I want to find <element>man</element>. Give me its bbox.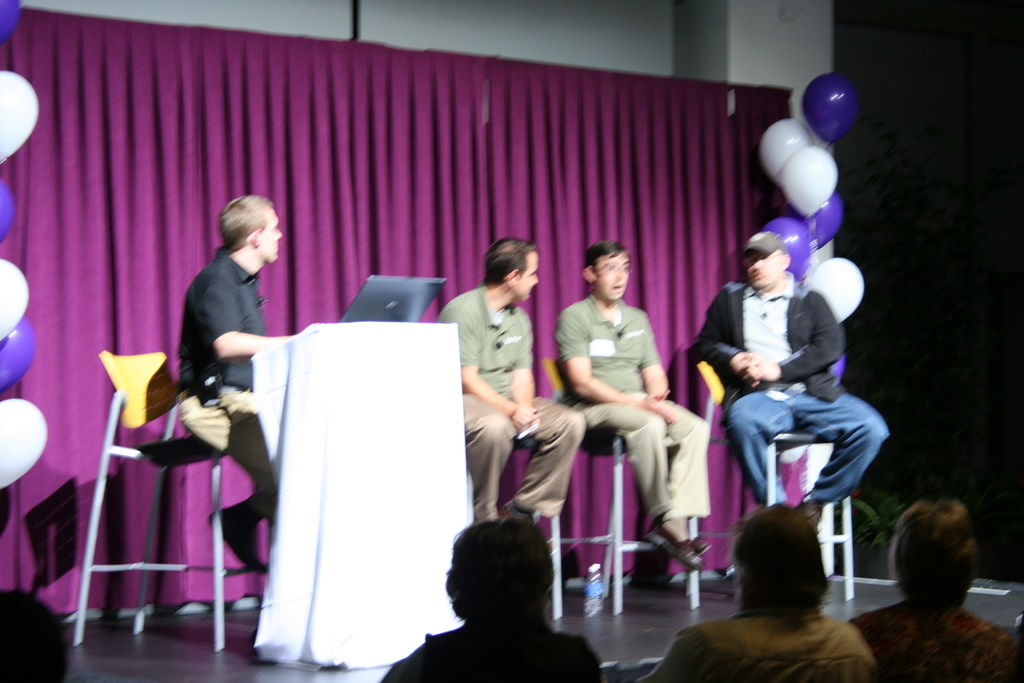
region(435, 242, 582, 527).
